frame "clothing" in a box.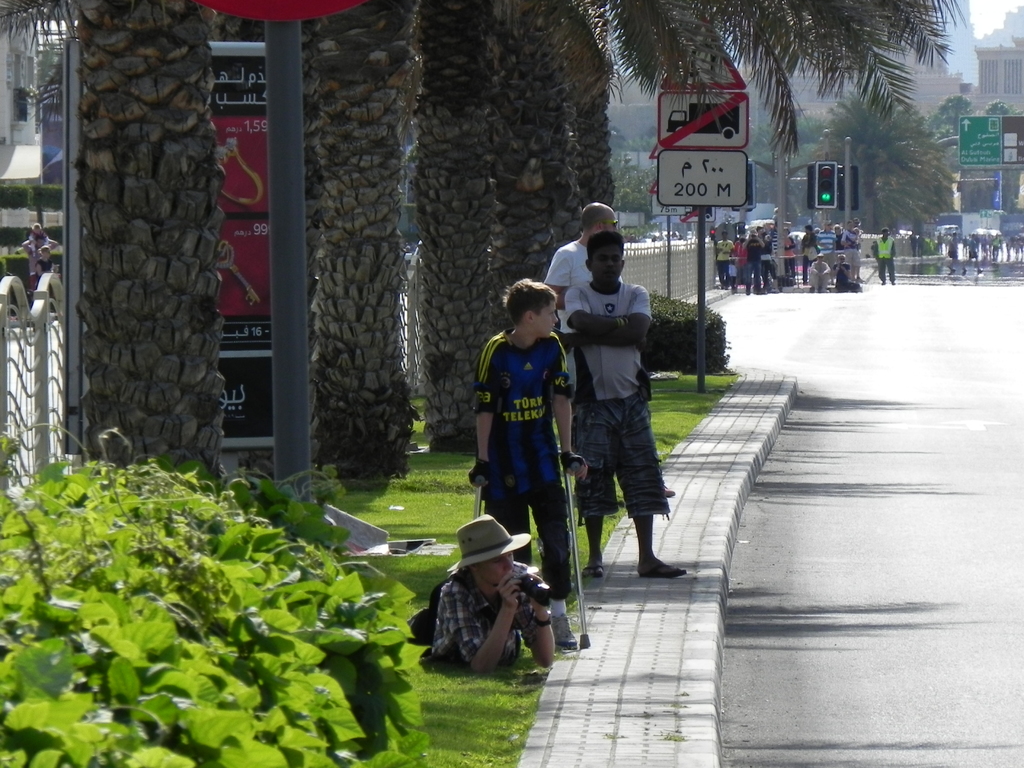
pyautogui.locateOnScreen(769, 227, 780, 255).
